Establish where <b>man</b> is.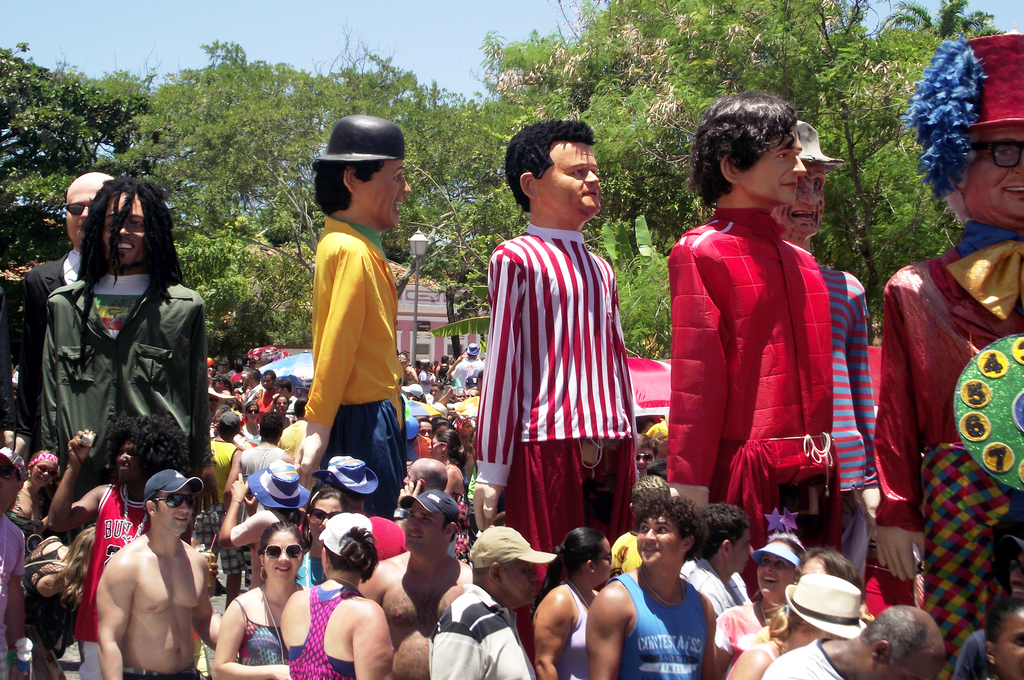
Established at select_region(670, 96, 838, 586).
